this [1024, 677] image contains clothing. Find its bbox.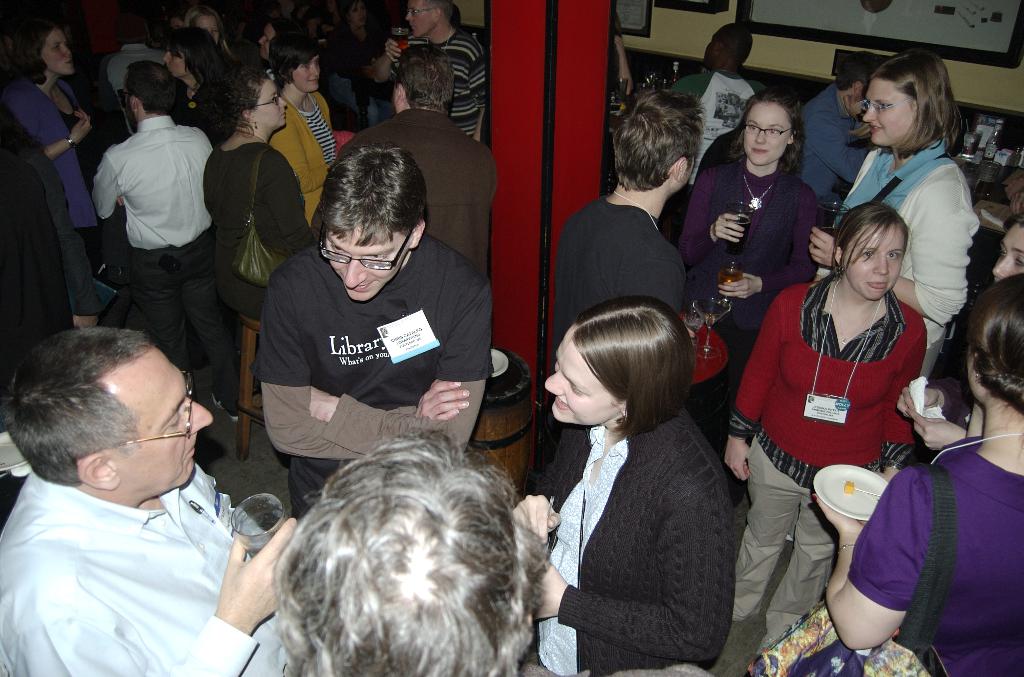
rect(266, 379, 477, 454).
